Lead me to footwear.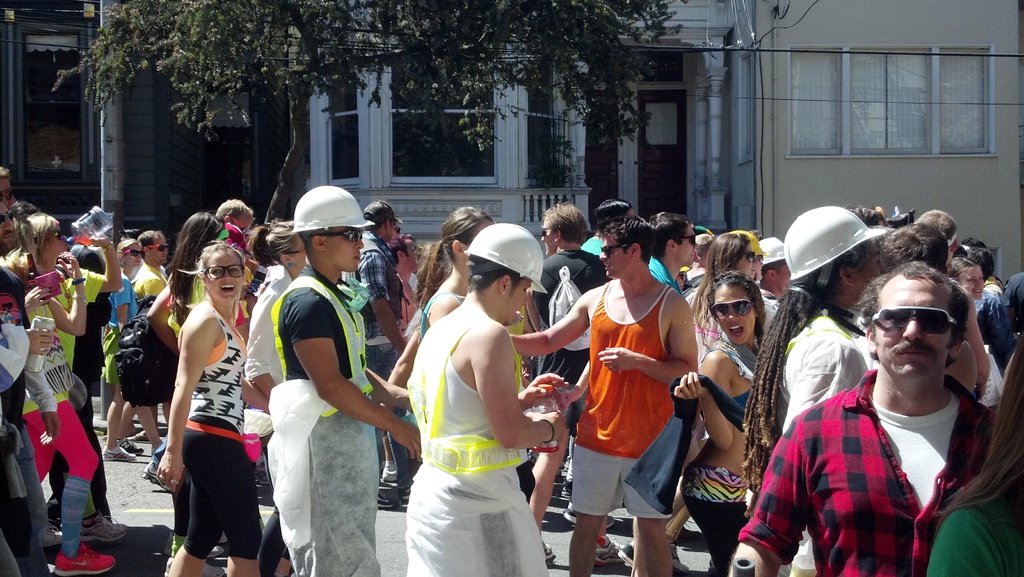
Lead to (541, 540, 557, 558).
